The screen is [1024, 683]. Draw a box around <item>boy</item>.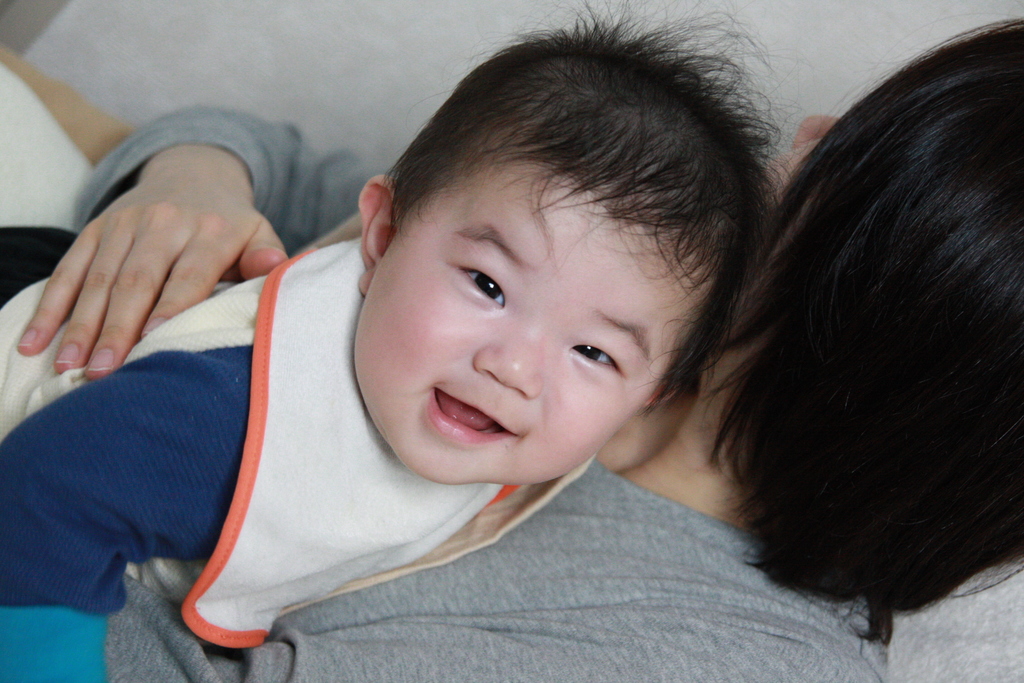
bbox=(0, 0, 784, 682).
